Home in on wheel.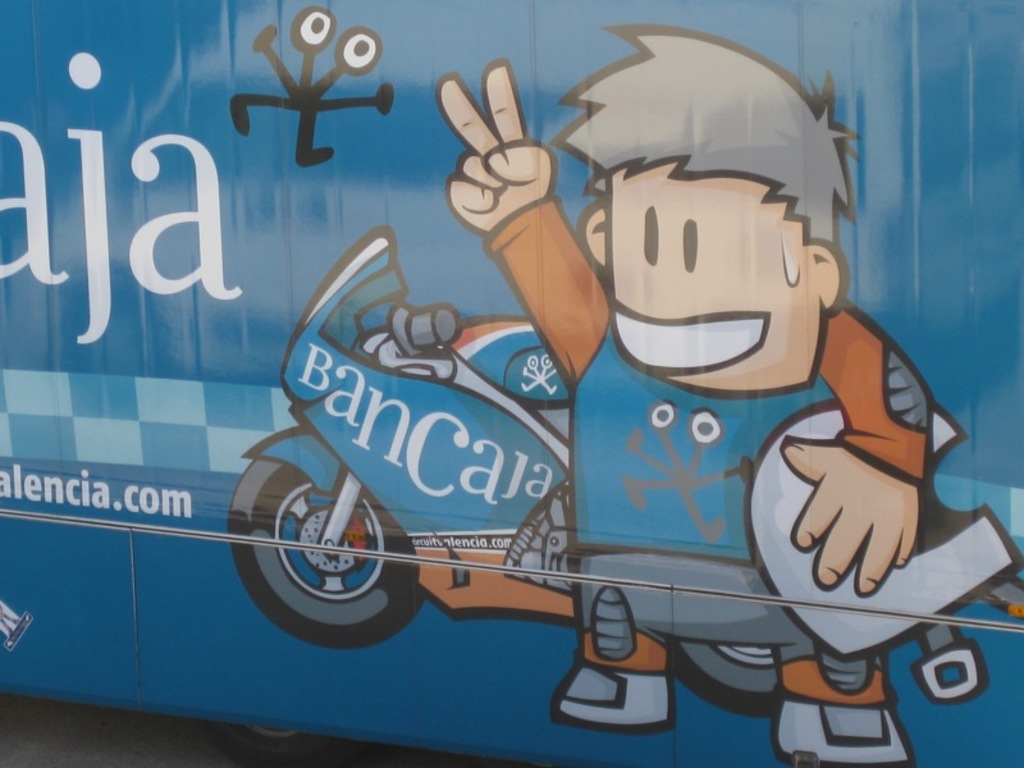
Homed in at (left=232, top=456, right=422, bottom=648).
